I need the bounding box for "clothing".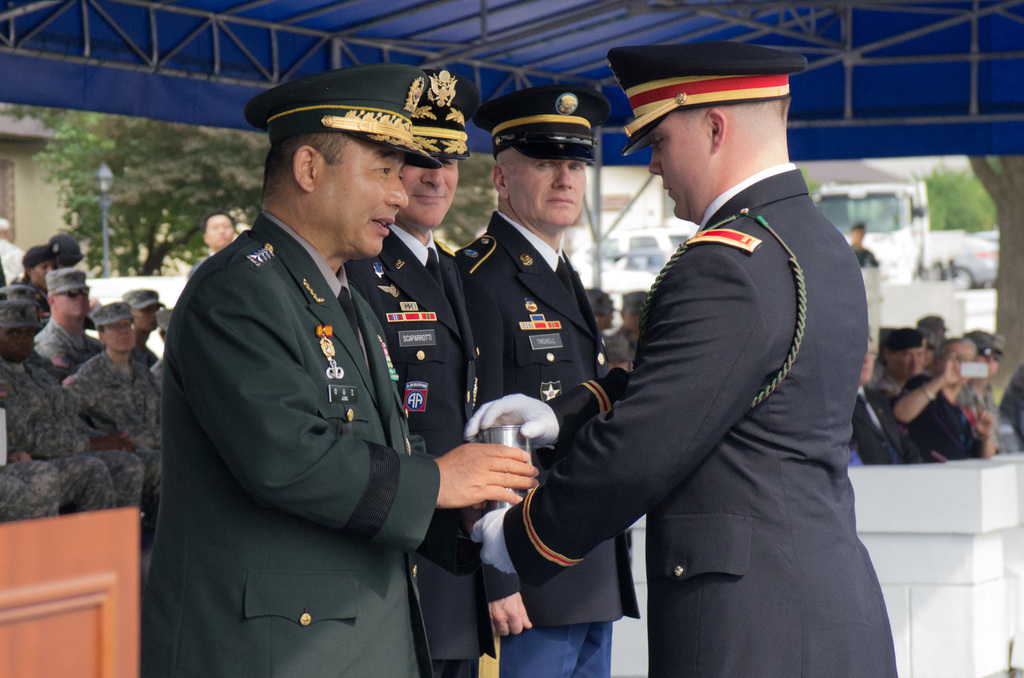
Here it is: x1=143 y1=200 x2=441 y2=677.
